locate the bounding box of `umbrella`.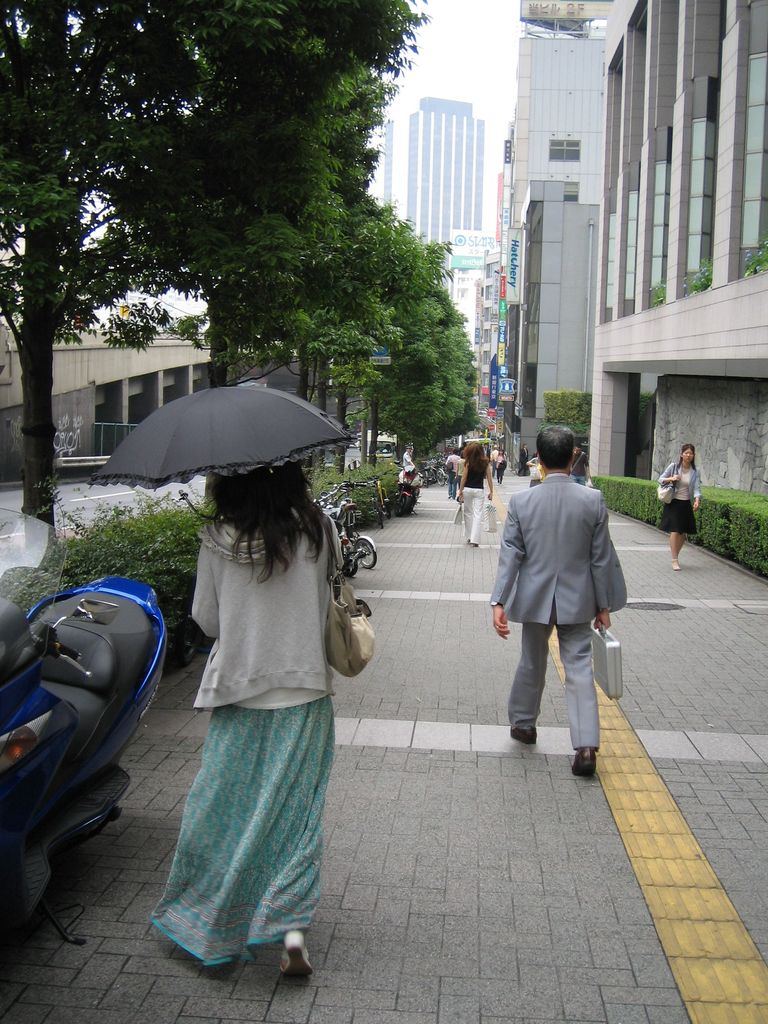
Bounding box: 88,367,355,552.
